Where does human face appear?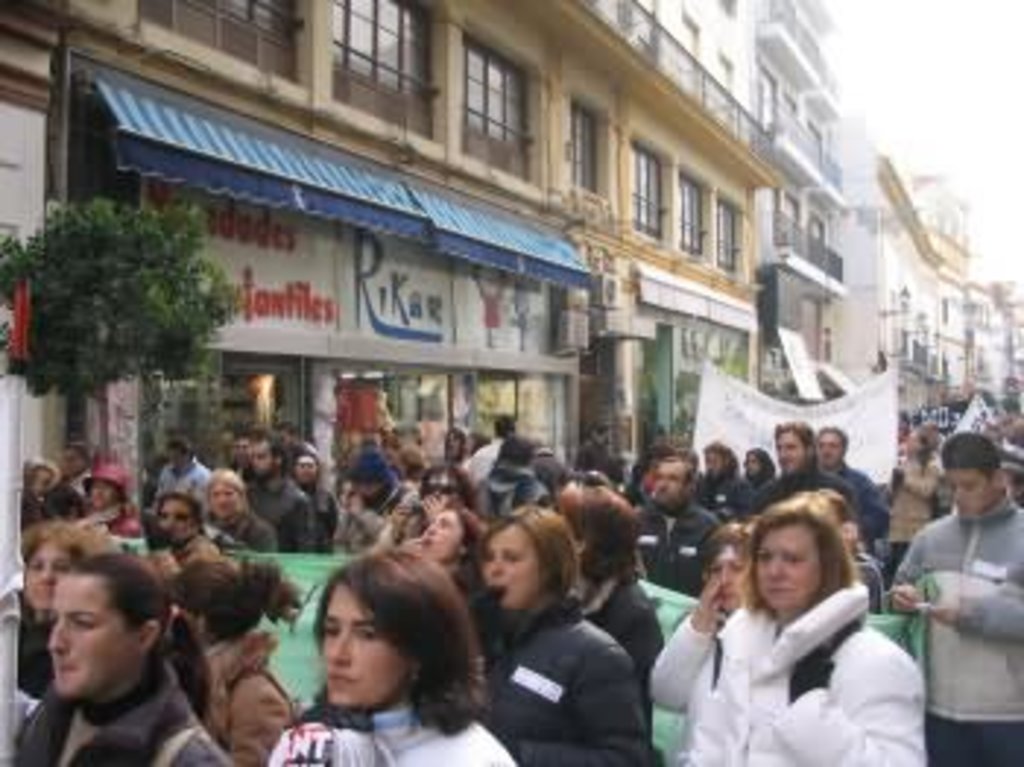
Appears at {"x1": 758, "y1": 518, "x2": 825, "y2": 609}.
